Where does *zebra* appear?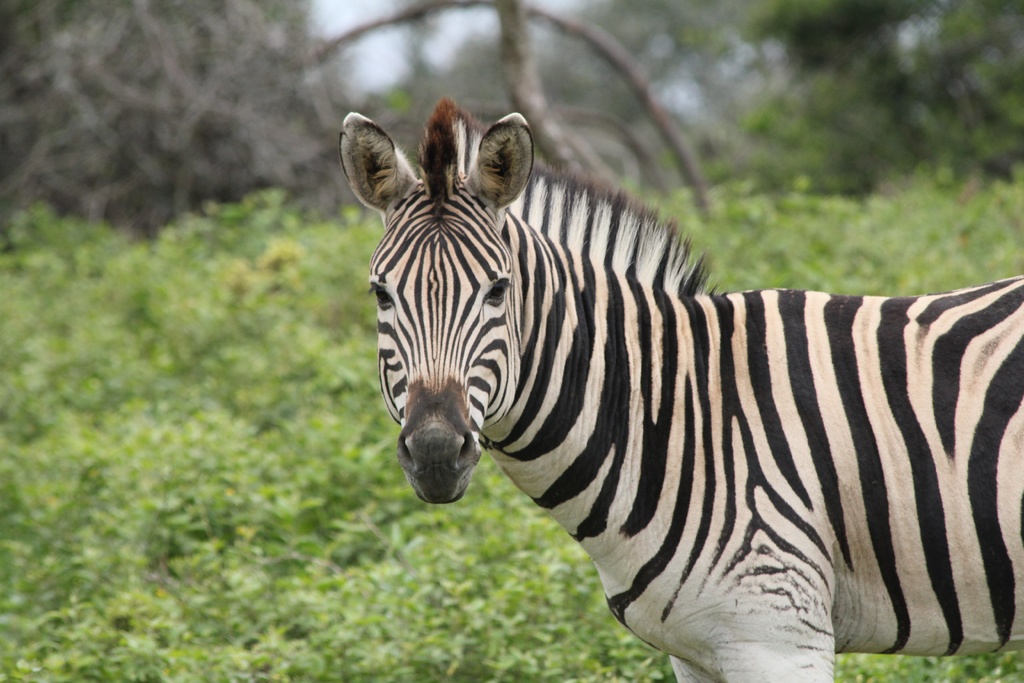
Appears at crop(337, 95, 1023, 682).
